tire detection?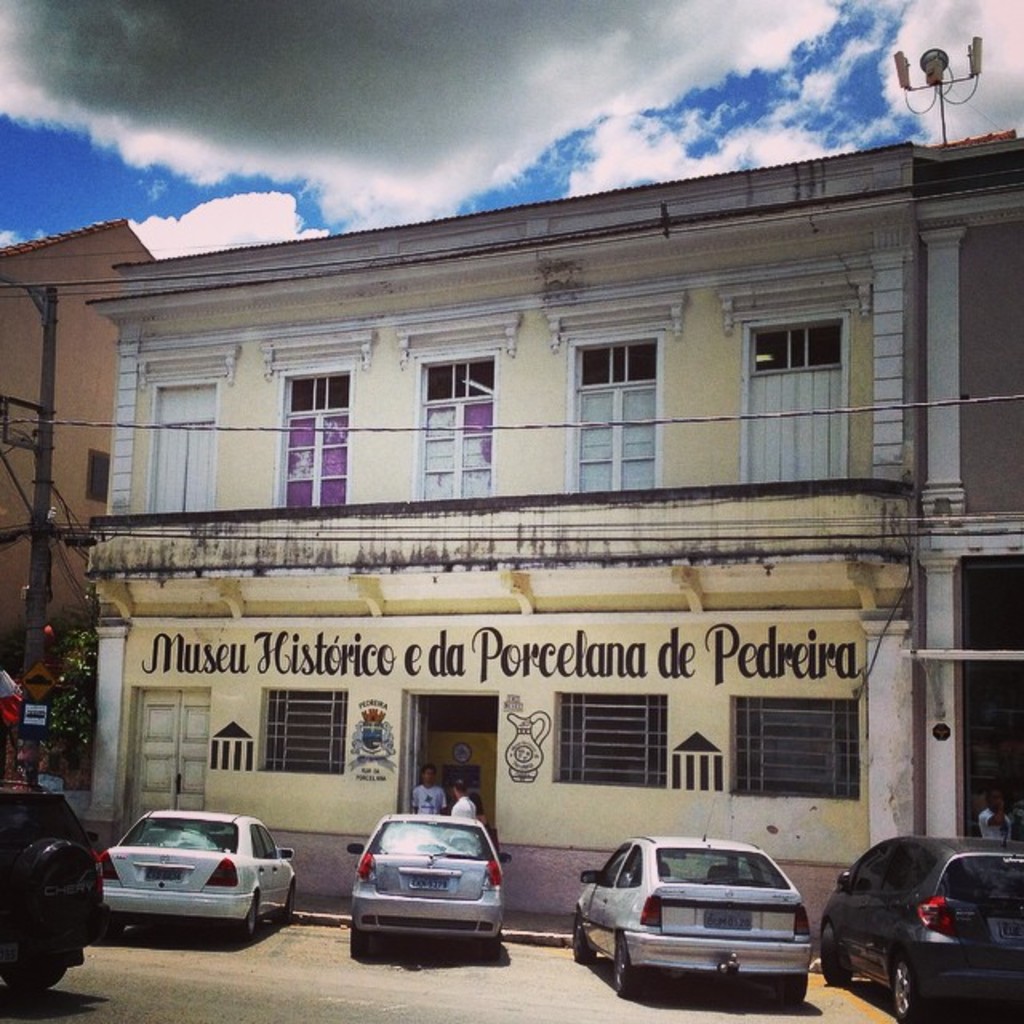
{"x1": 886, "y1": 950, "x2": 918, "y2": 1019}
